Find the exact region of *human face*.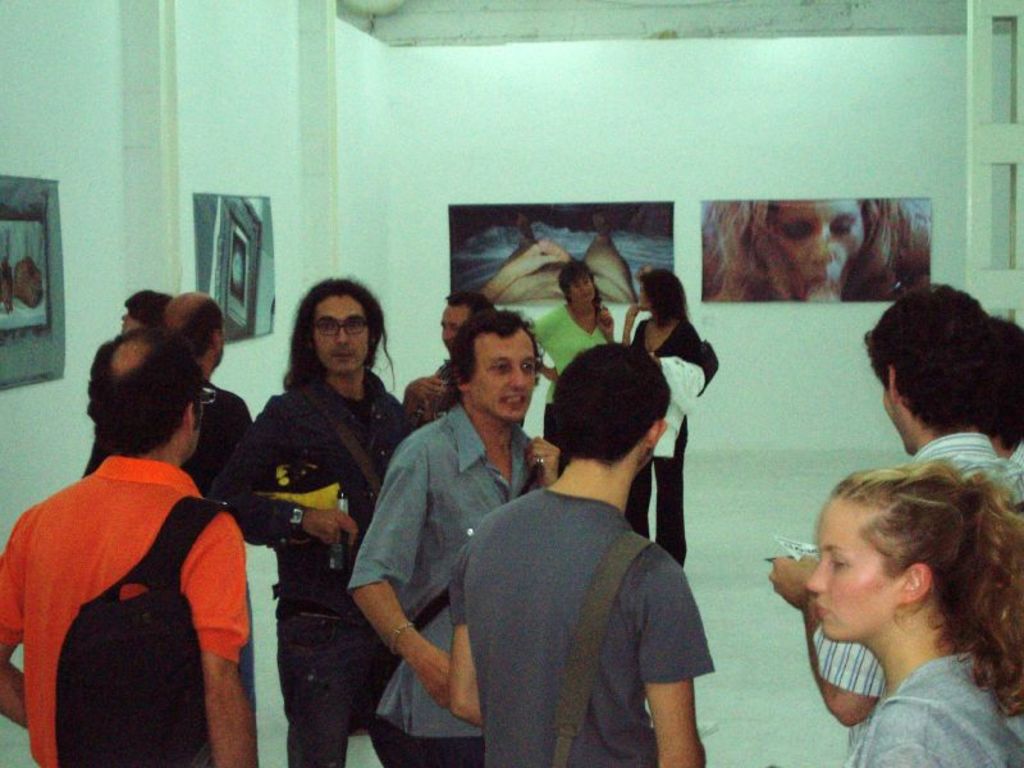
Exact region: 314 292 369 371.
